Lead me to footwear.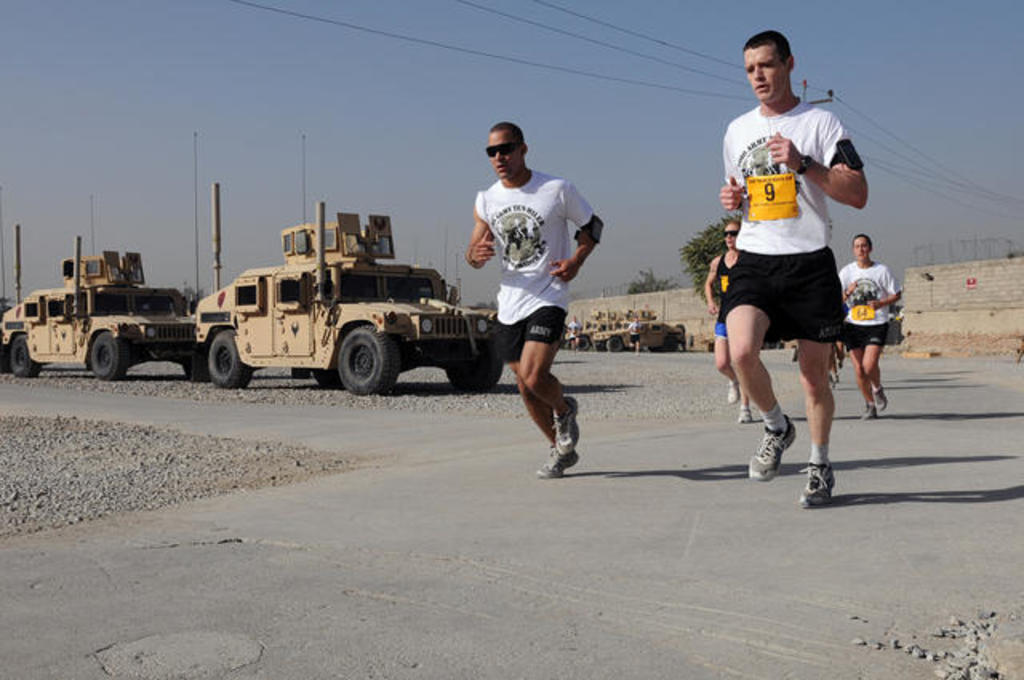
Lead to box=[861, 402, 880, 422].
